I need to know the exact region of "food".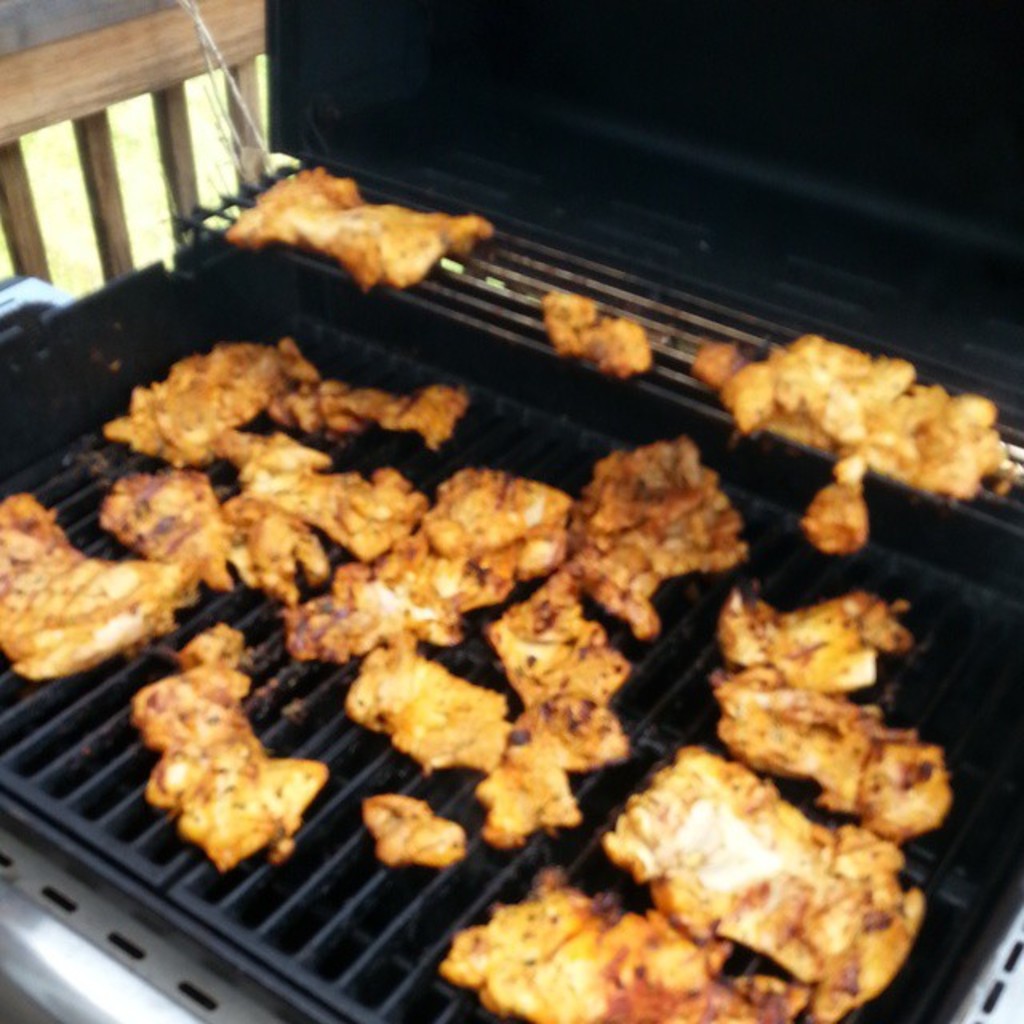
Region: select_region(469, 578, 632, 853).
